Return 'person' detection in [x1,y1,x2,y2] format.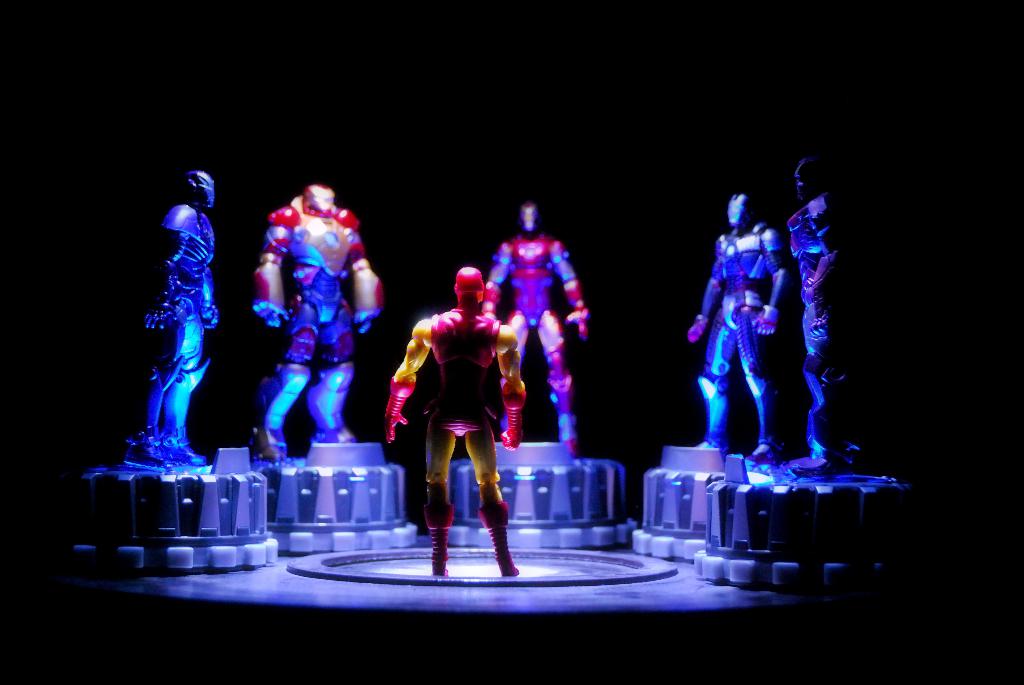
[384,264,528,575].
